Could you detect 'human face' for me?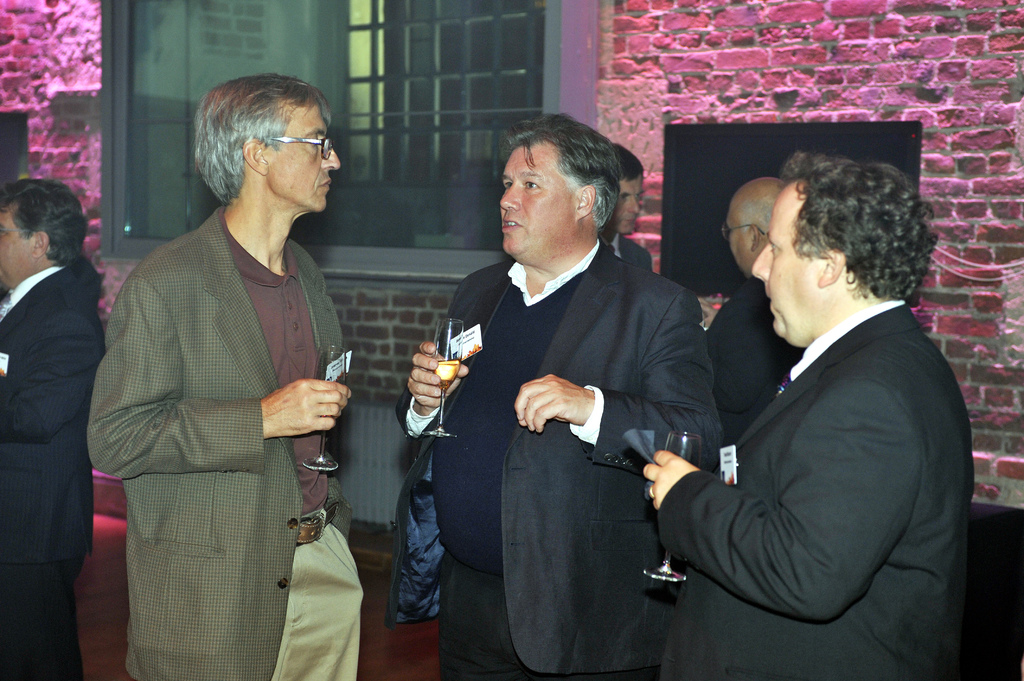
Detection result: locate(491, 136, 573, 258).
